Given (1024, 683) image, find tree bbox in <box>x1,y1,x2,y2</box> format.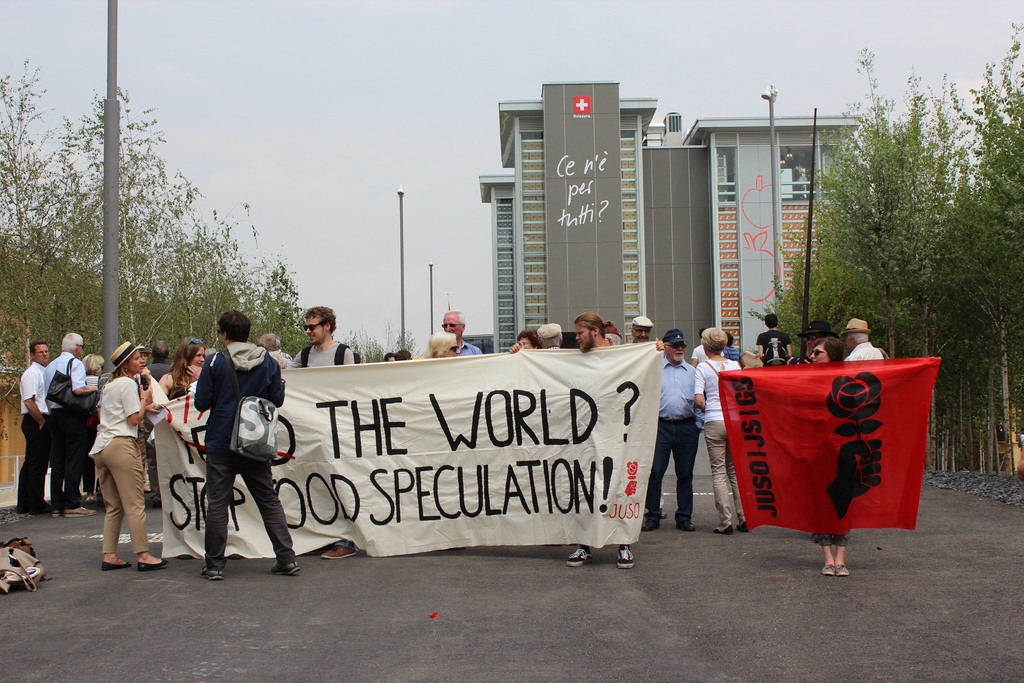
<box>749,14,1023,480</box>.
